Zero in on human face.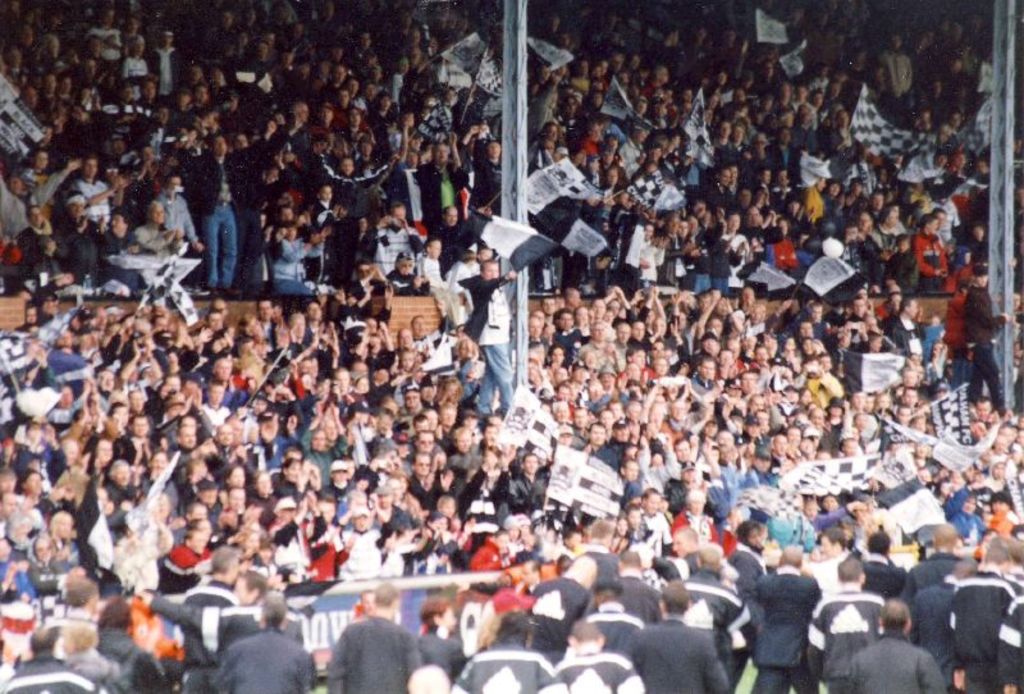
Zeroed in: left=788, top=201, right=803, bottom=218.
